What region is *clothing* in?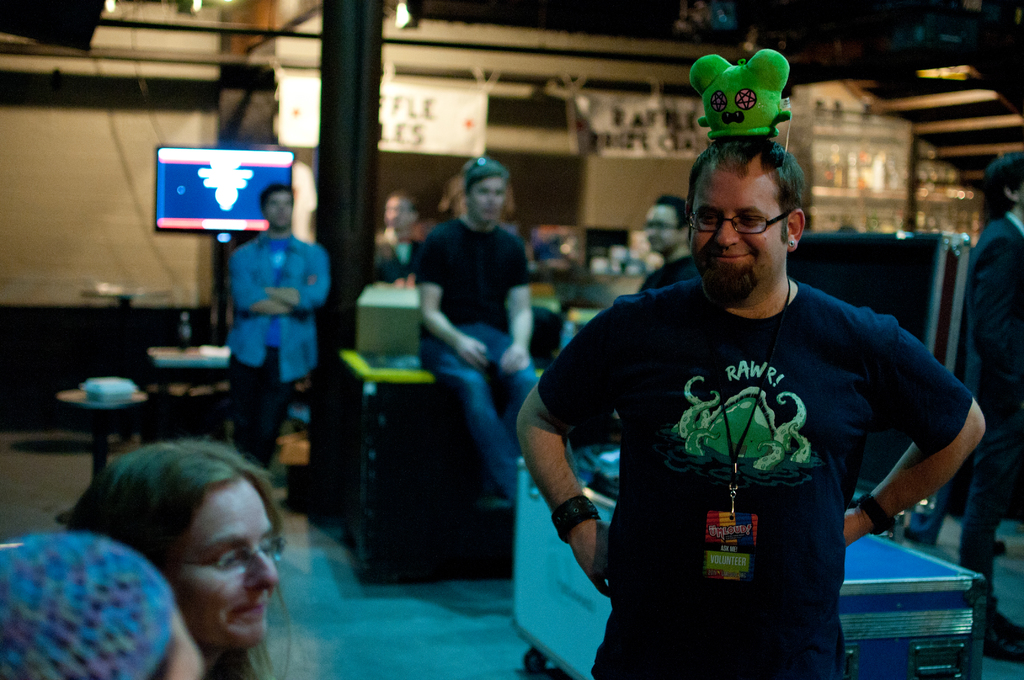
x1=641 y1=252 x2=699 y2=291.
